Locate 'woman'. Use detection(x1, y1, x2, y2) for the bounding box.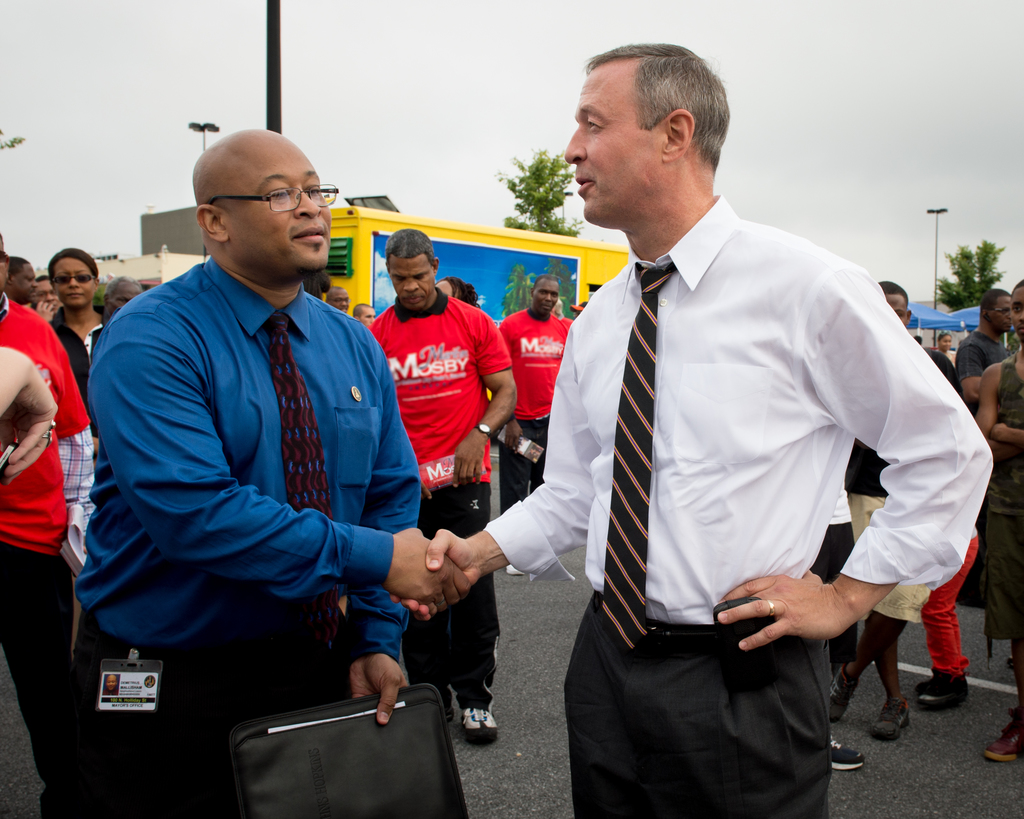
detection(928, 327, 957, 368).
